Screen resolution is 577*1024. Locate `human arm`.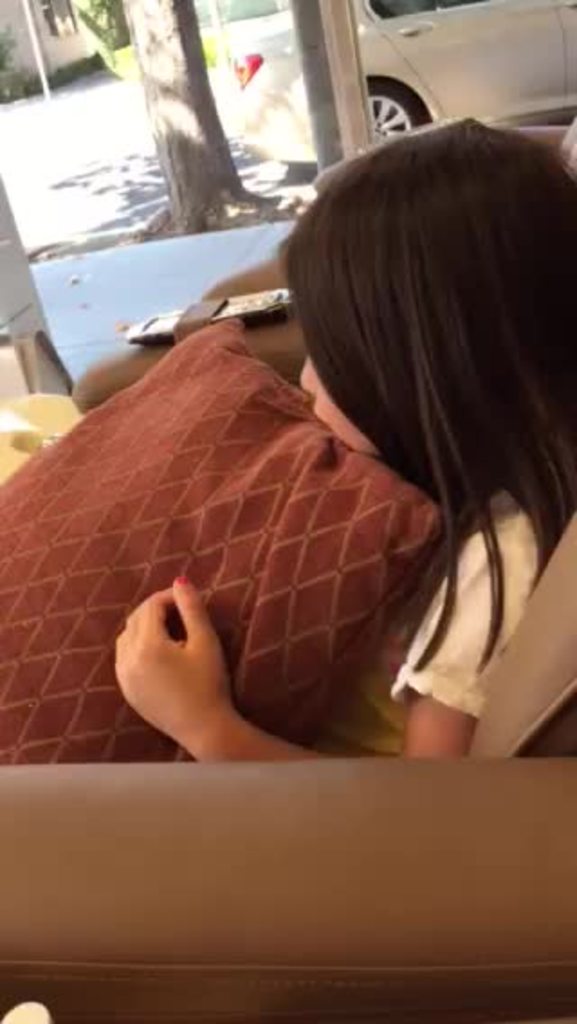
{"left": 115, "top": 525, "right": 519, "bottom": 763}.
